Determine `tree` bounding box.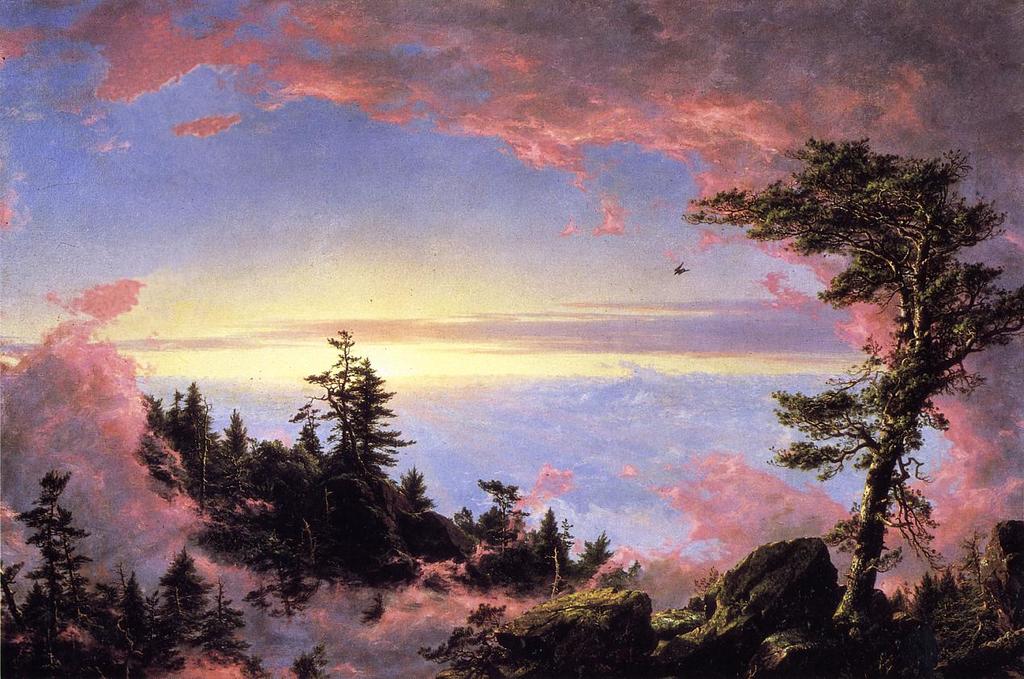
Determined: [738, 102, 1000, 631].
